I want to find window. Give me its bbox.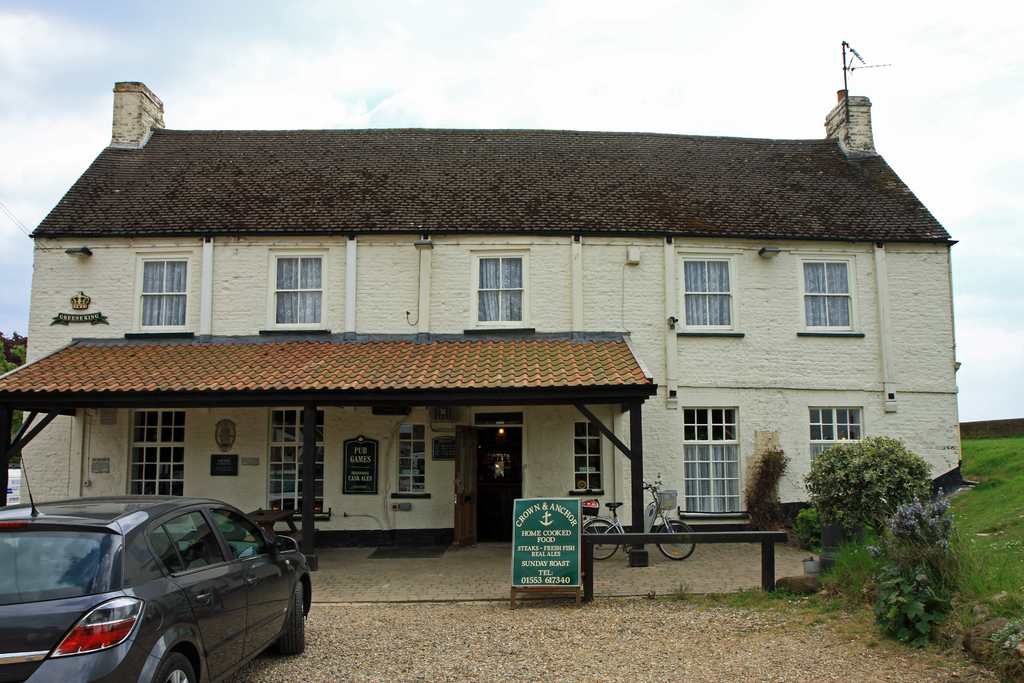
rect(136, 261, 190, 328).
